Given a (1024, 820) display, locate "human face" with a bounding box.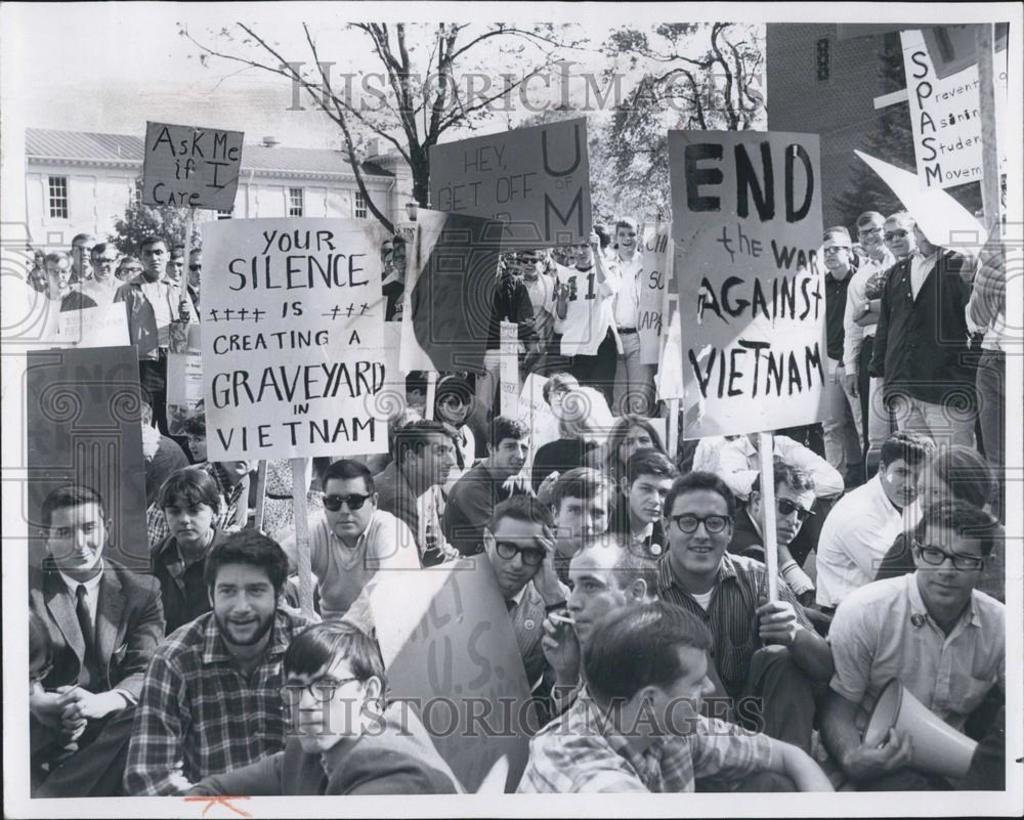
Located: l=167, t=256, r=182, b=282.
